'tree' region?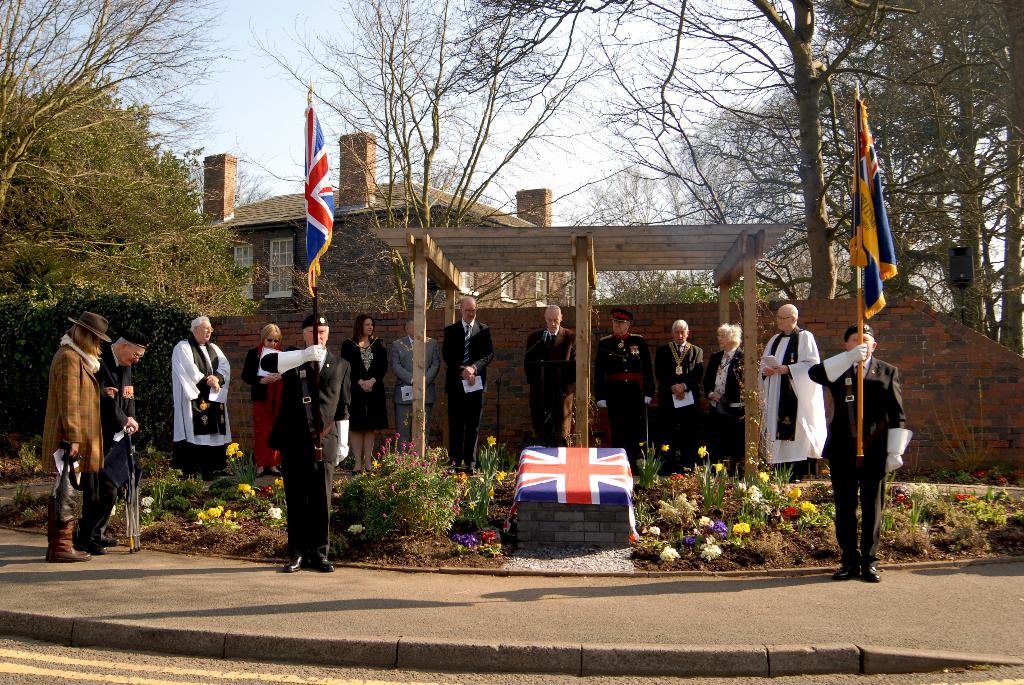
left=0, top=70, right=248, bottom=322
